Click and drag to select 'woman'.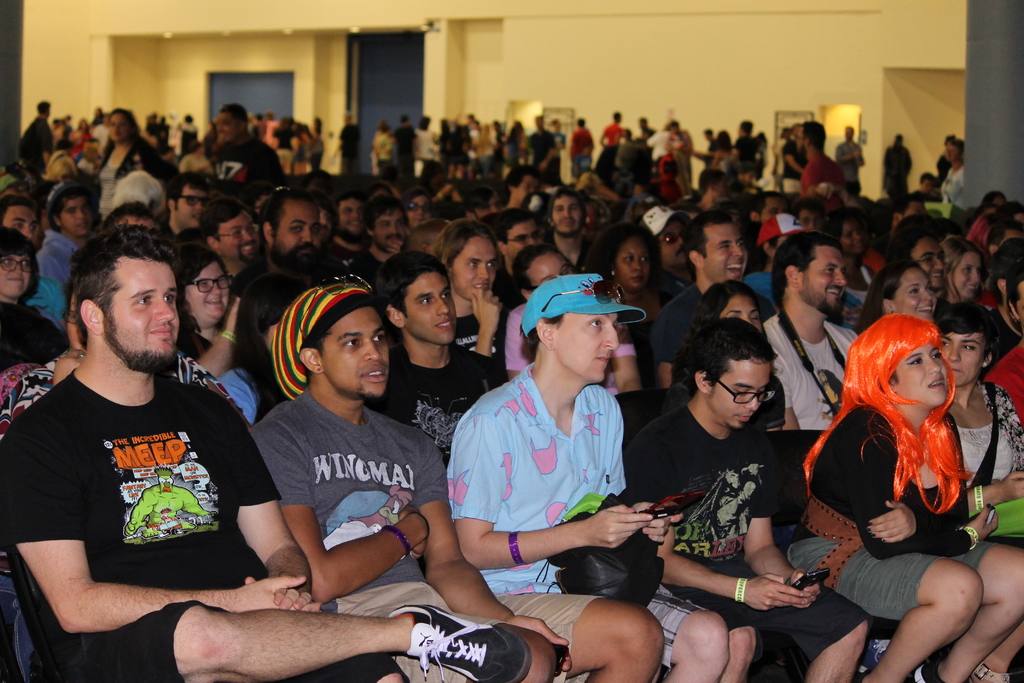
Selection: [left=938, top=234, right=983, bottom=310].
